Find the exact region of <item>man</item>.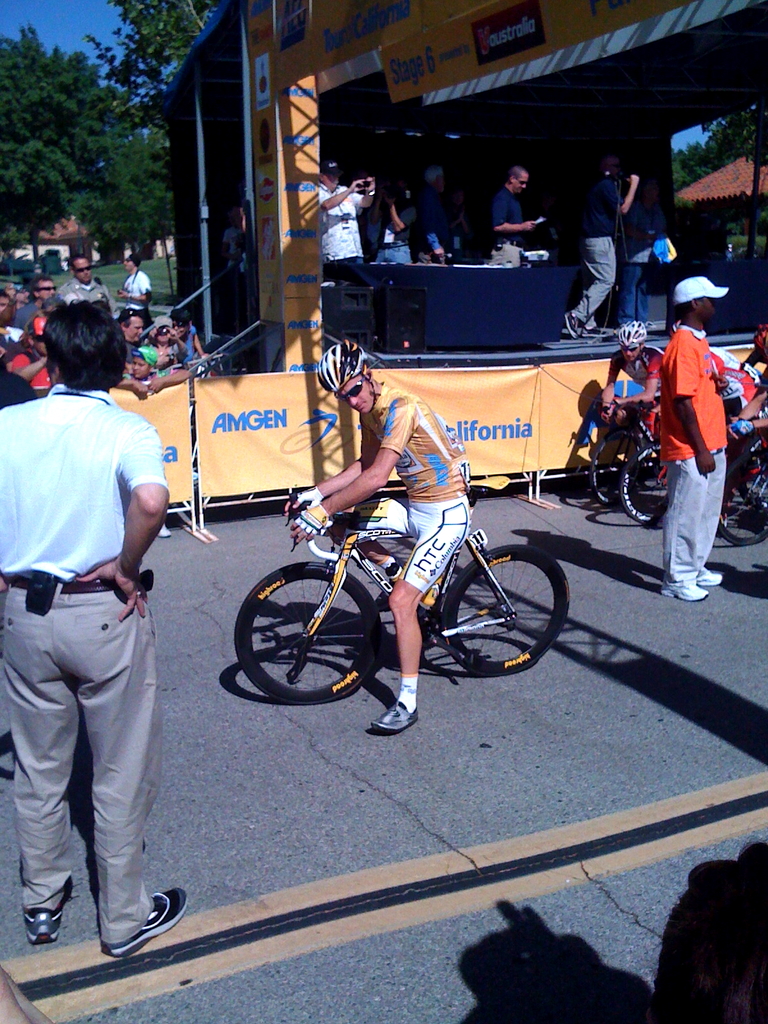
Exact region: detection(284, 342, 472, 734).
